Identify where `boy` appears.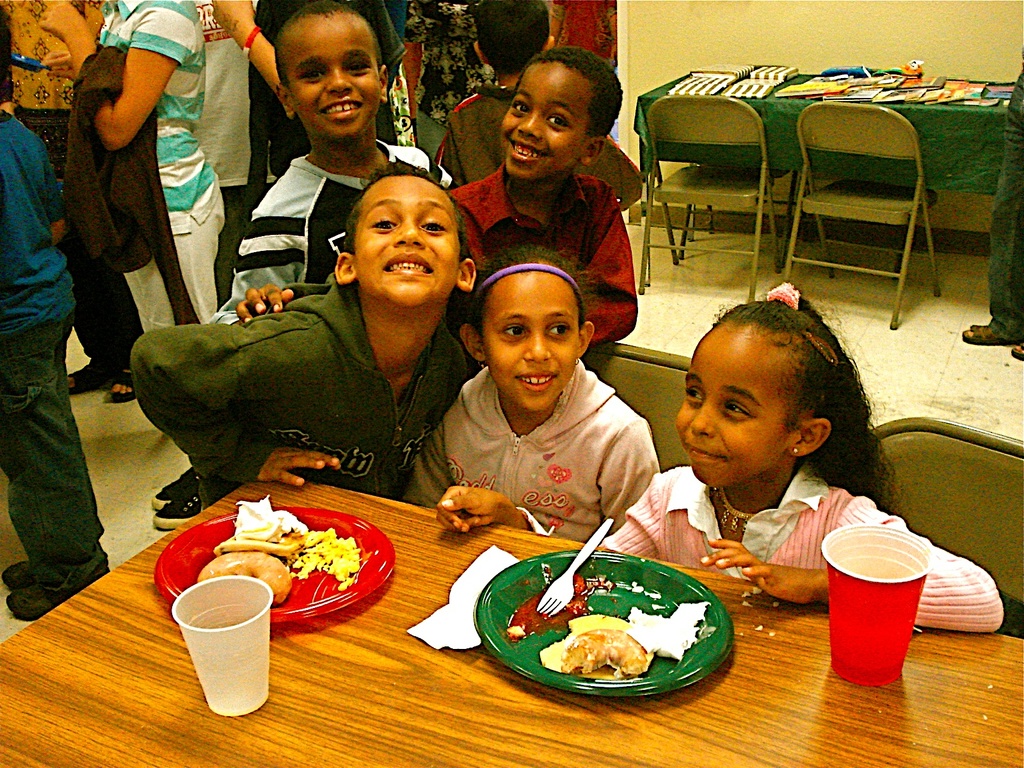
Appears at (x1=207, y1=0, x2=461, y2=332).
